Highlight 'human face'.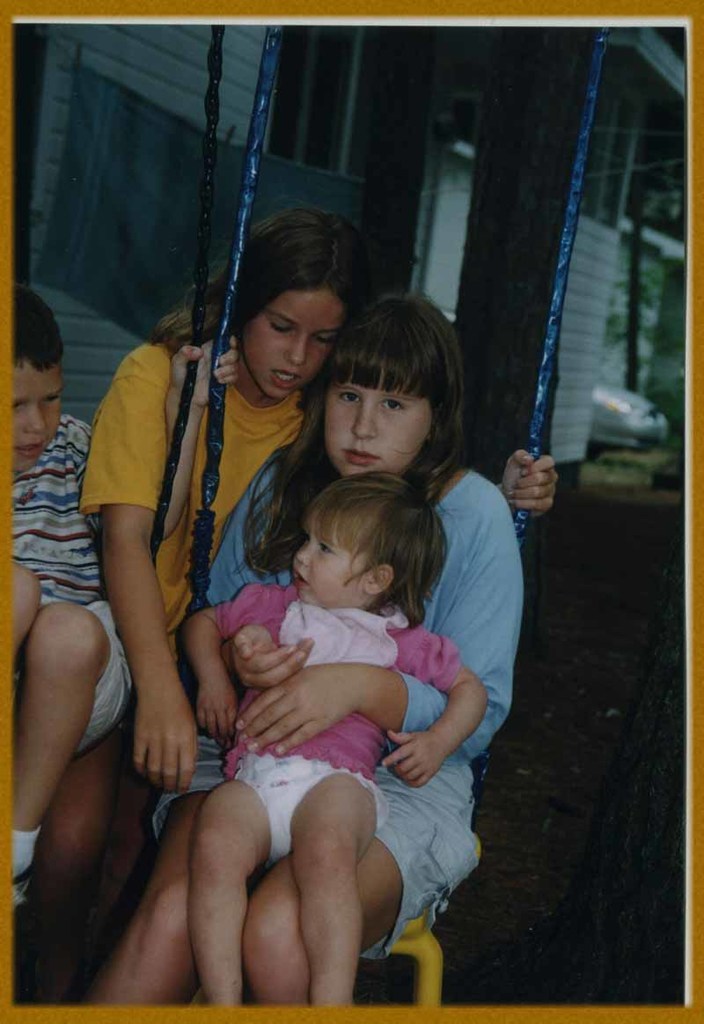
Highlighted region: [left=0, top=354, right=51, bottom=453].
